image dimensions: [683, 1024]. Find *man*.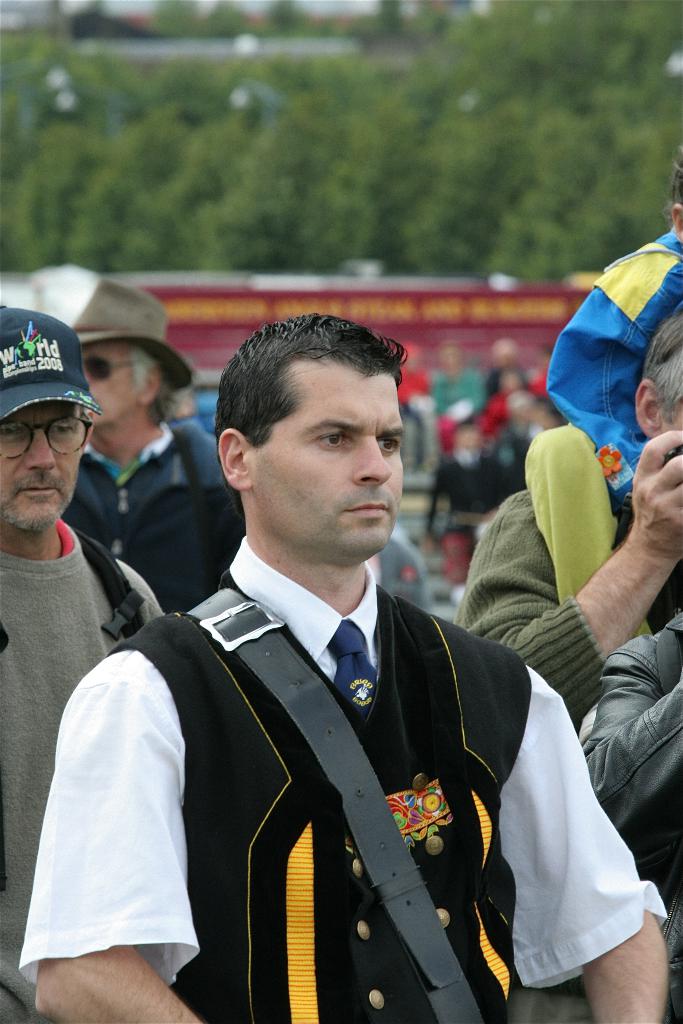
(x1=74, y1=279, x2=251, y2=603).
